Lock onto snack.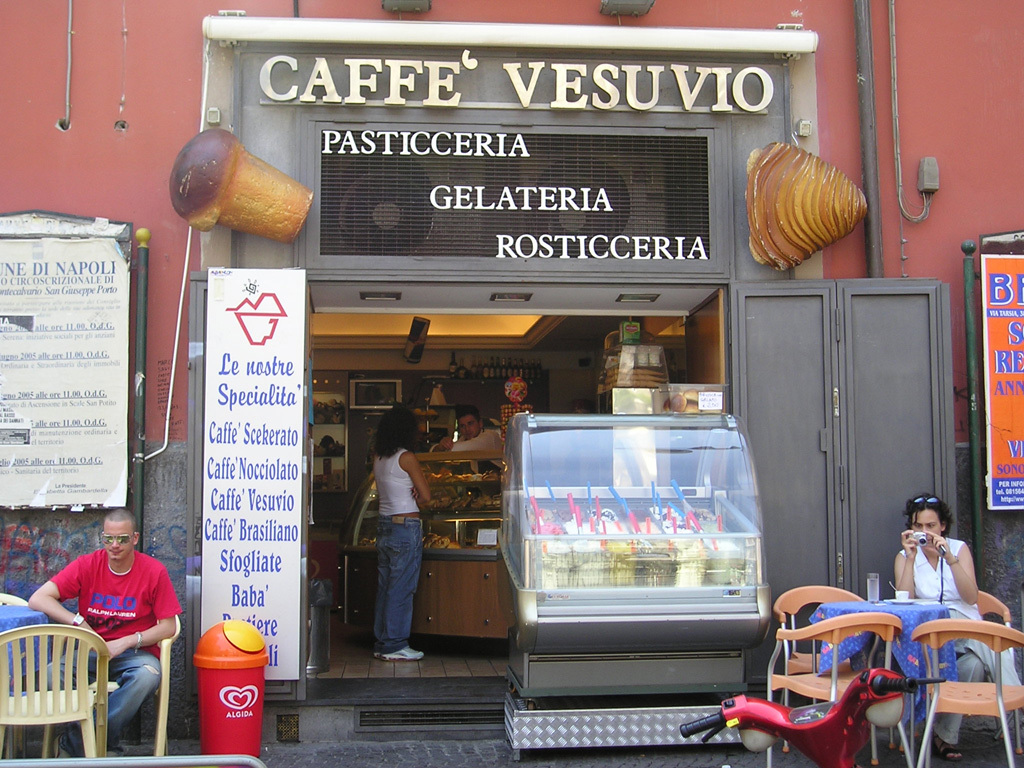
Locked: (x1=168, y1=128, x2=312, y2=247).
